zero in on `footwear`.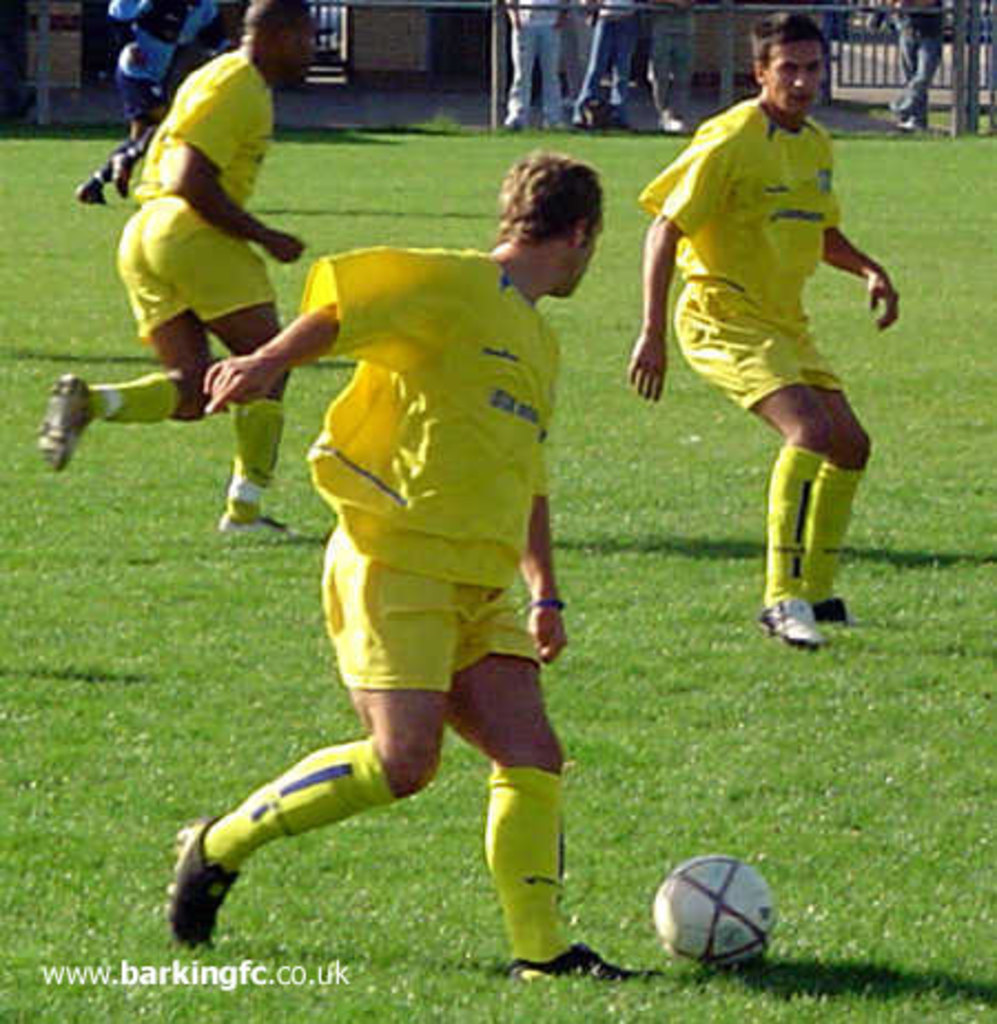
Zeroed in: x1=541, y1=122, x2=580, y2=131.
